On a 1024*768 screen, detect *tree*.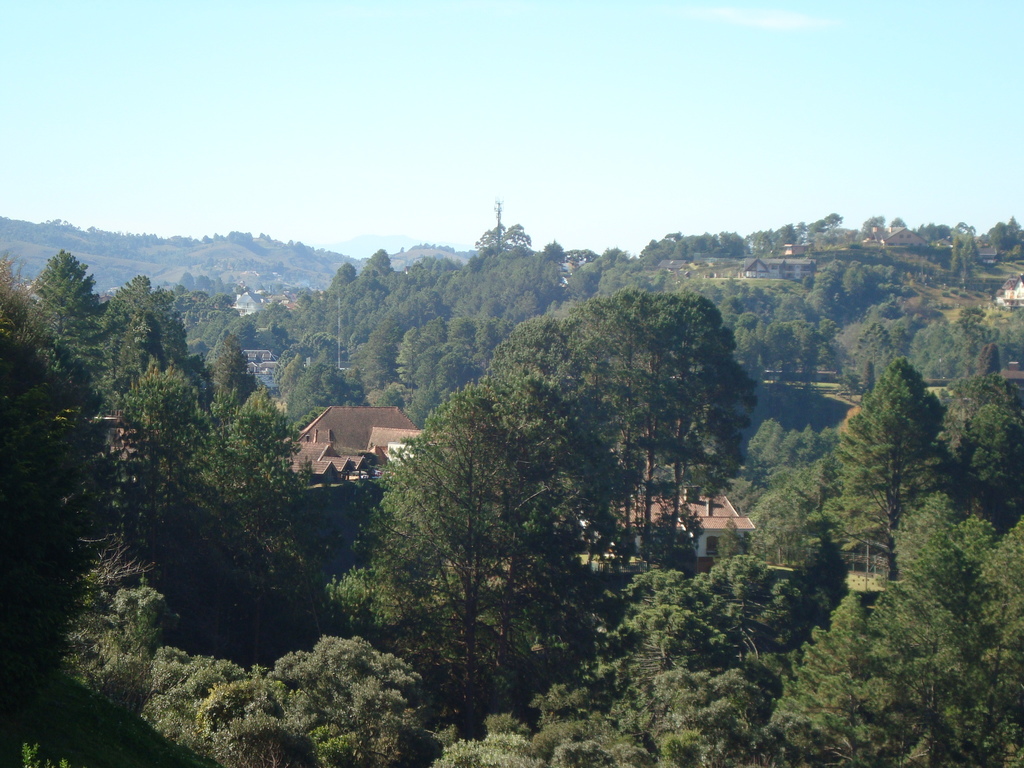
753 466 822 596.
